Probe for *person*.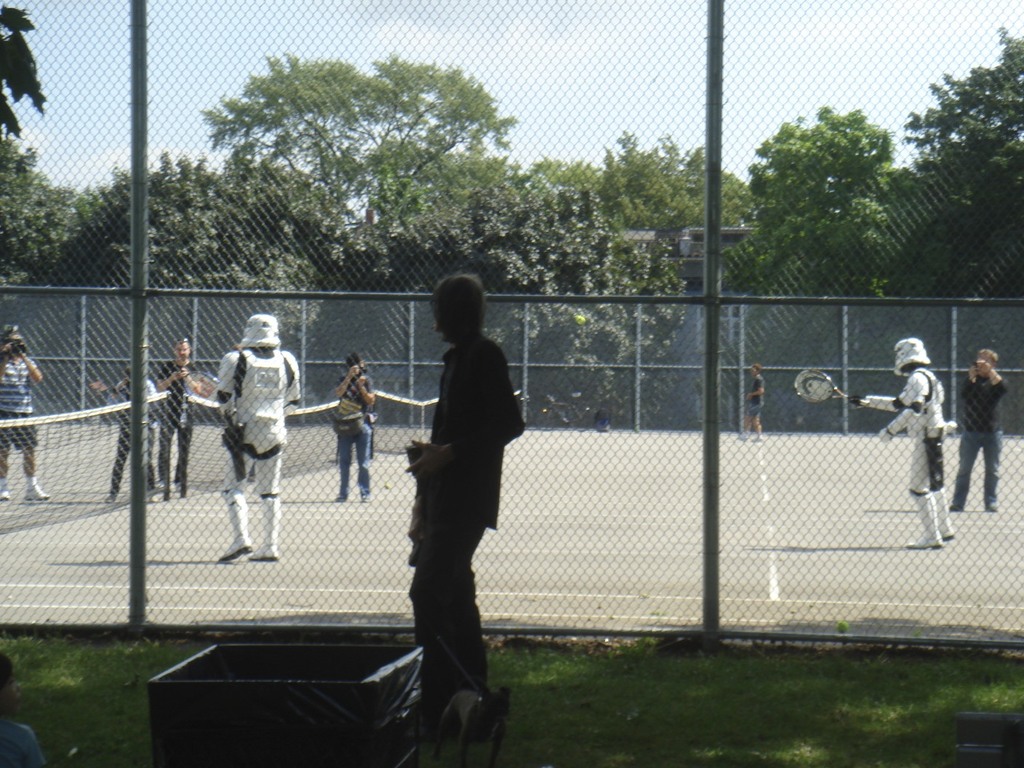
Probe result: box=[849, 335, 955, 551].
